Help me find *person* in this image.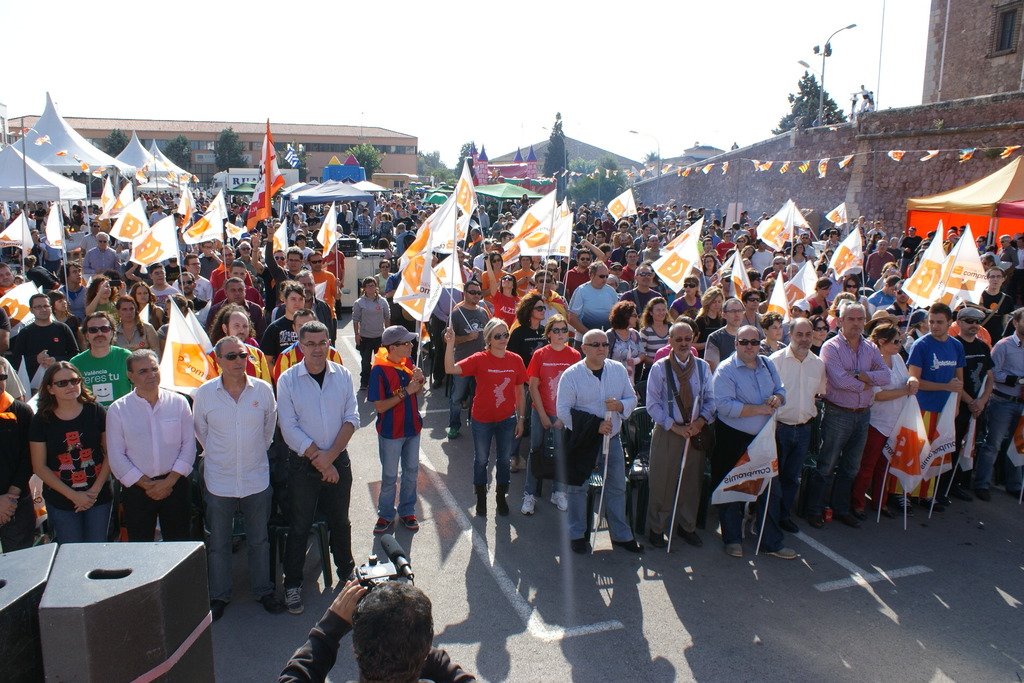
Found it: (757,309,783,359).
